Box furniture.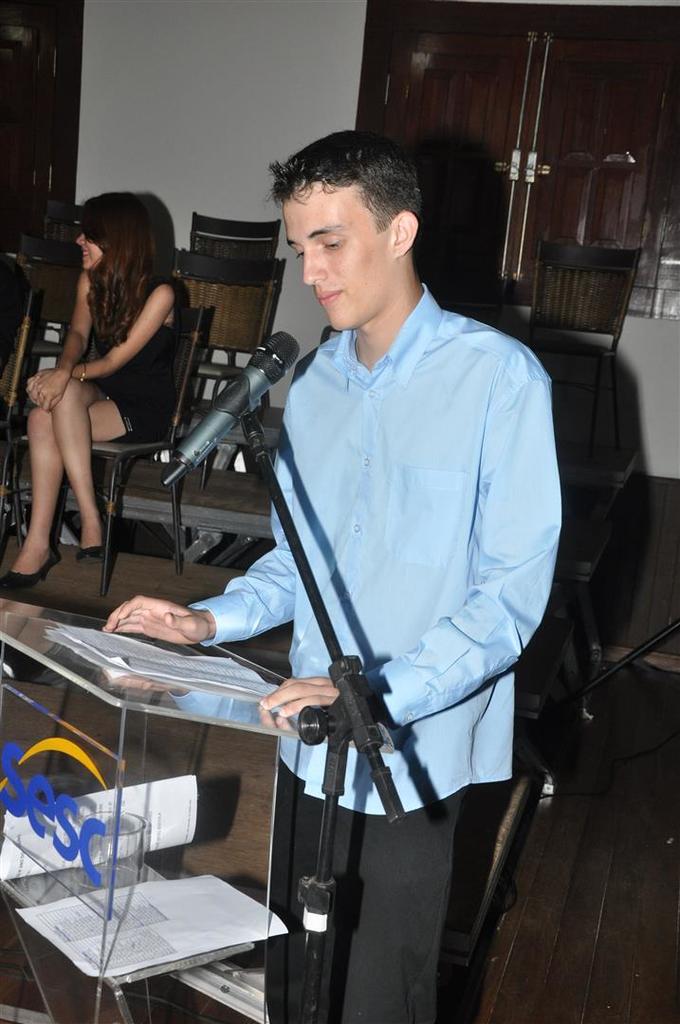
<box>526,240,648,463</box>.
